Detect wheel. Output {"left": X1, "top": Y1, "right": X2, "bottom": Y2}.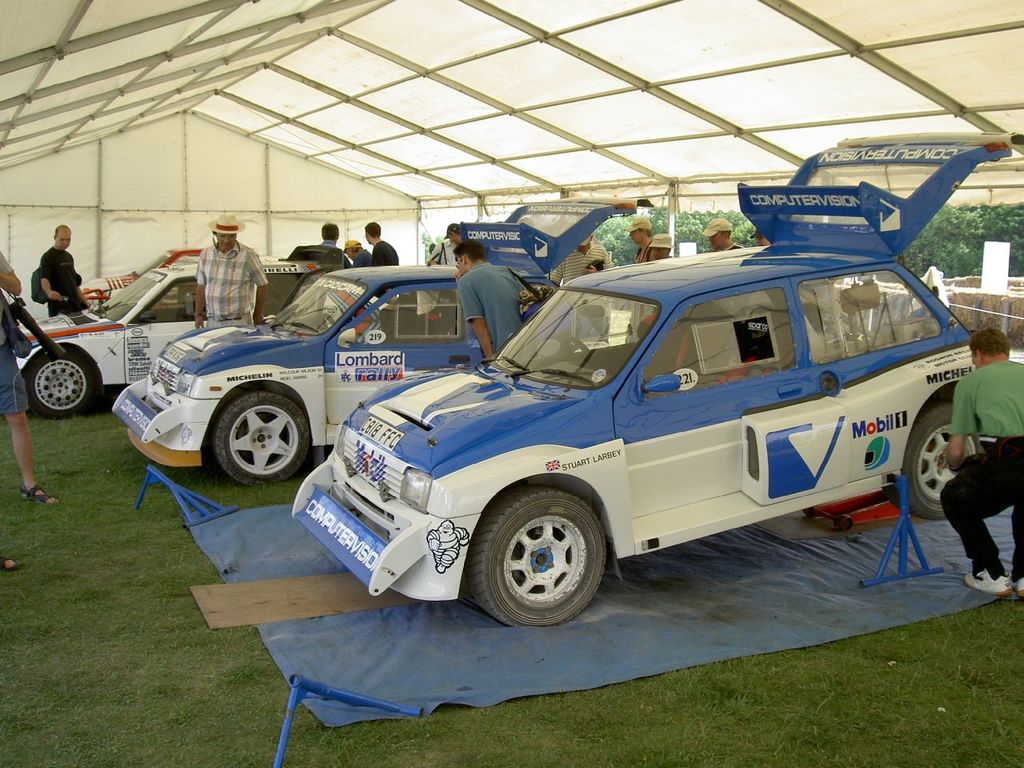
{"left": 561, "top": 335, "right": 598, "bottom": 370}.
